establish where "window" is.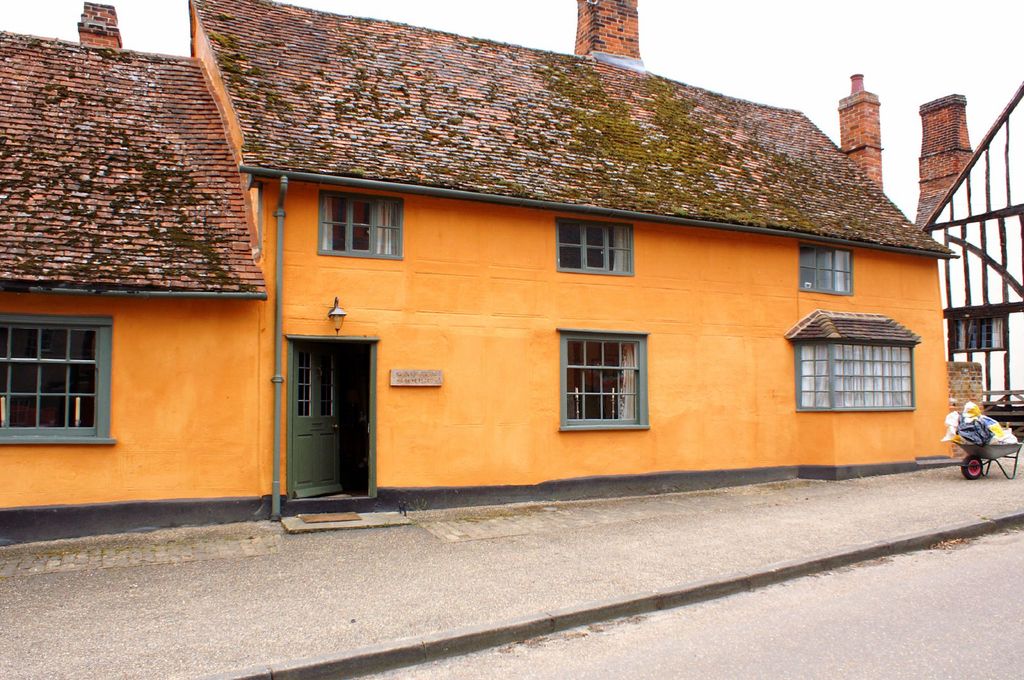
Established at [561, 328, 652, 429].
